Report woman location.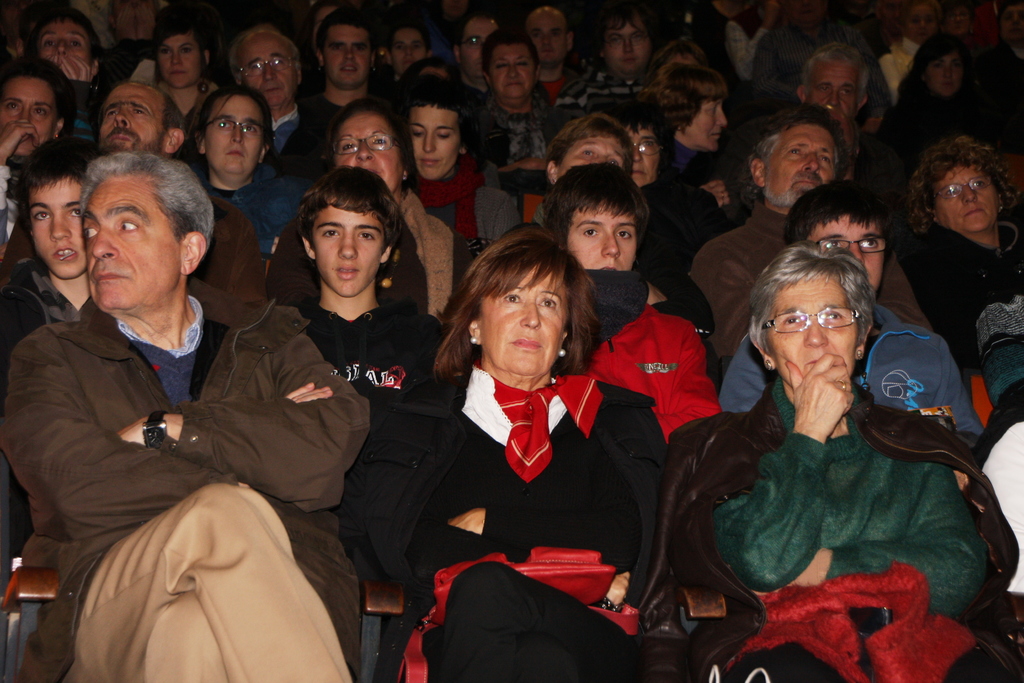
Report: 664 243 1016 682.
